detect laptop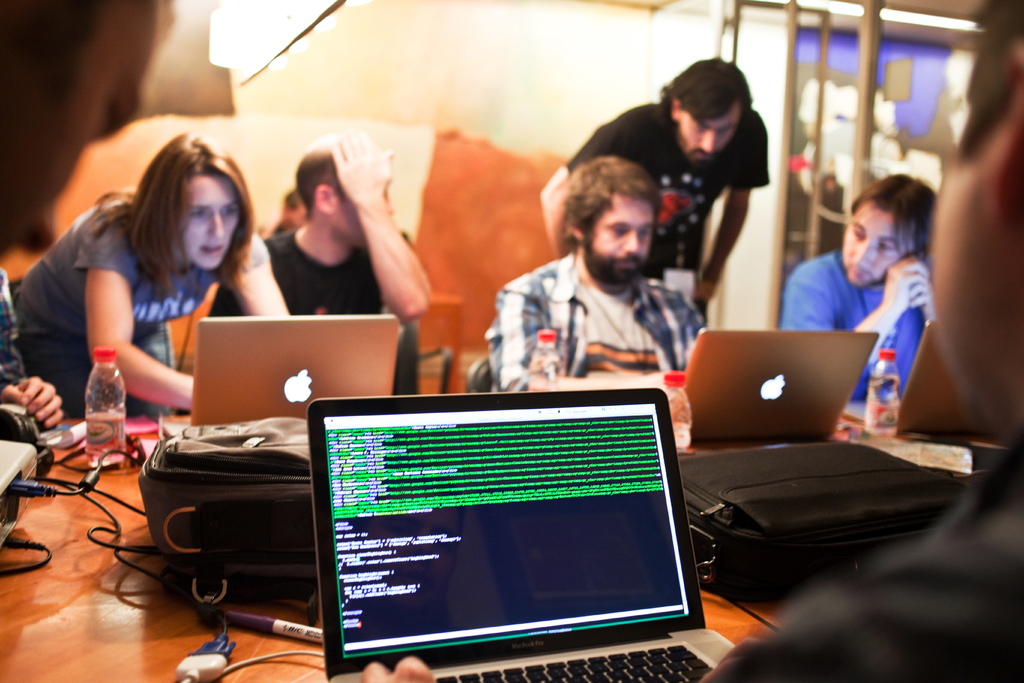
pyautogui.locateOnScreen(846, 323, 996, 439)
